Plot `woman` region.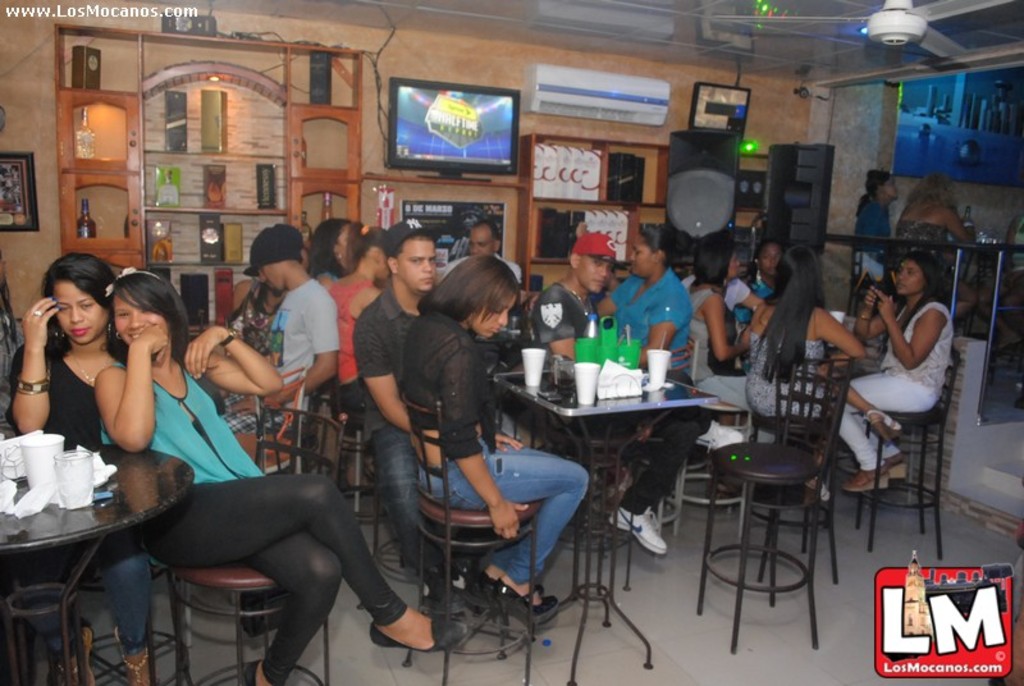
Plotted at detection(15, 242, 132, 480).
